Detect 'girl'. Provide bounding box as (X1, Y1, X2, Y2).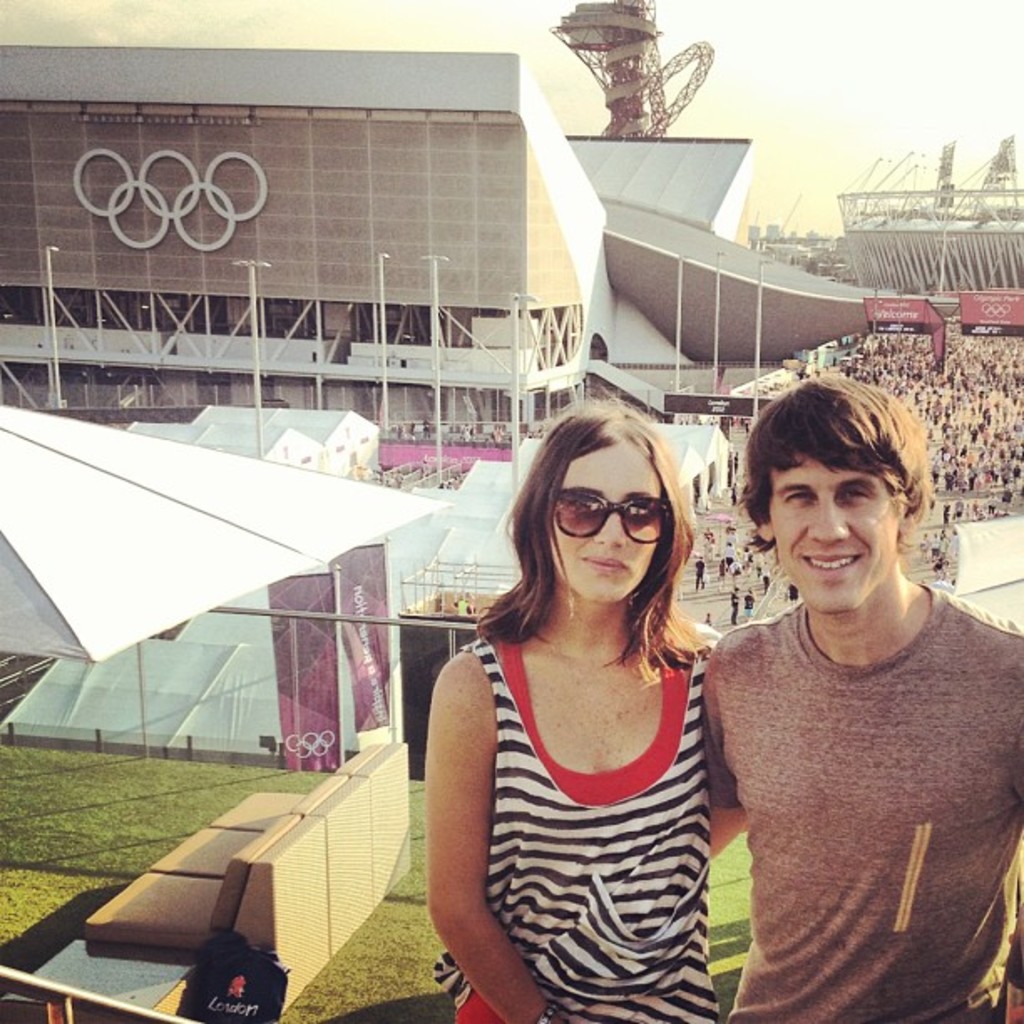
(425, 407, 728, 1022).
